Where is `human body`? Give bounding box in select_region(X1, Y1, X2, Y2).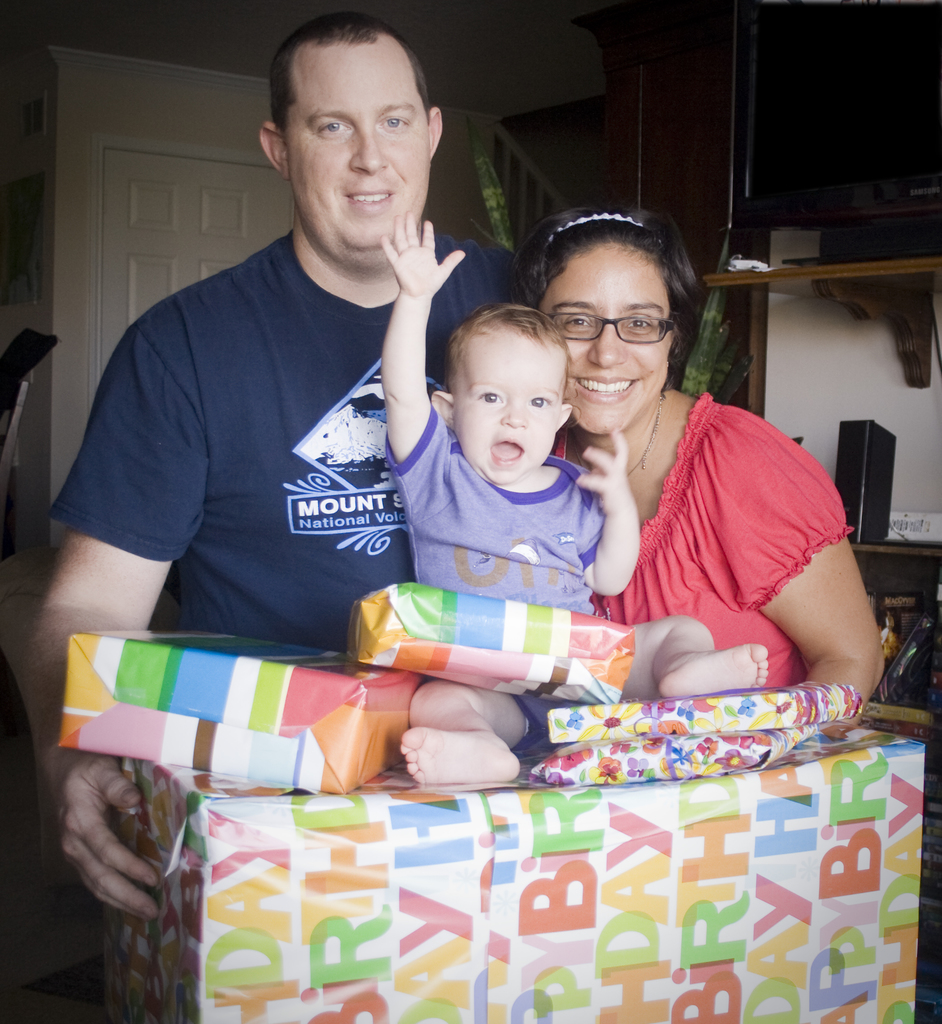
select_region(542, 385, 889, 742).
